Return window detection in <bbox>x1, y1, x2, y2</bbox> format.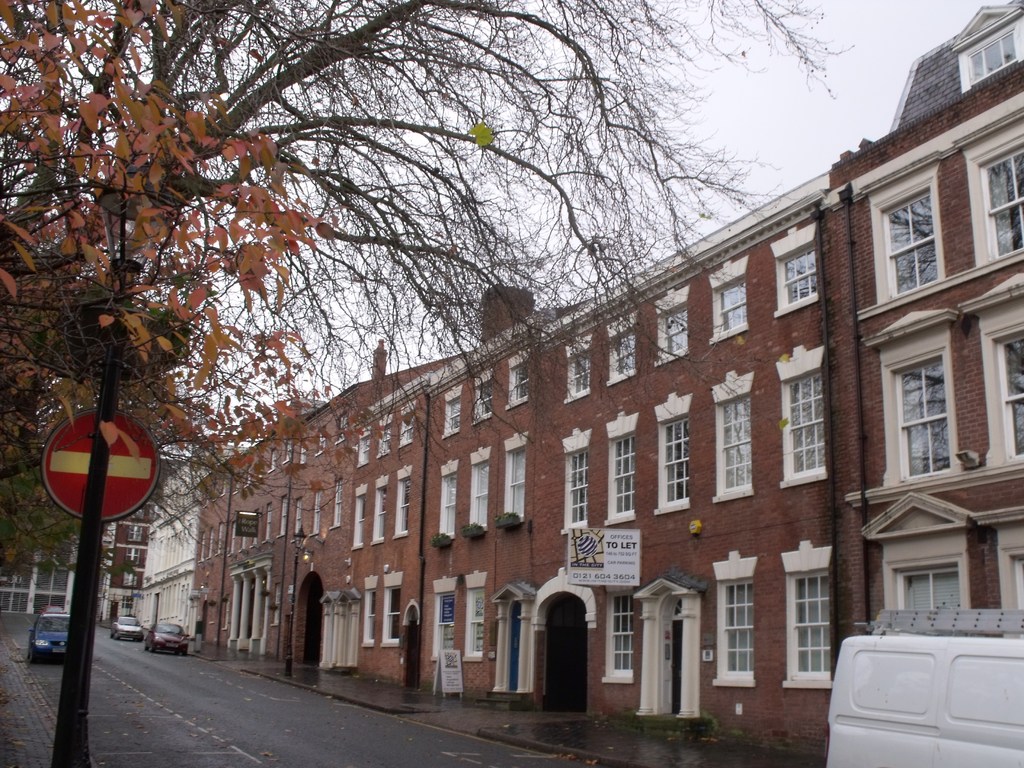
<bbox>505, 344, 531, 408</bbox>.
